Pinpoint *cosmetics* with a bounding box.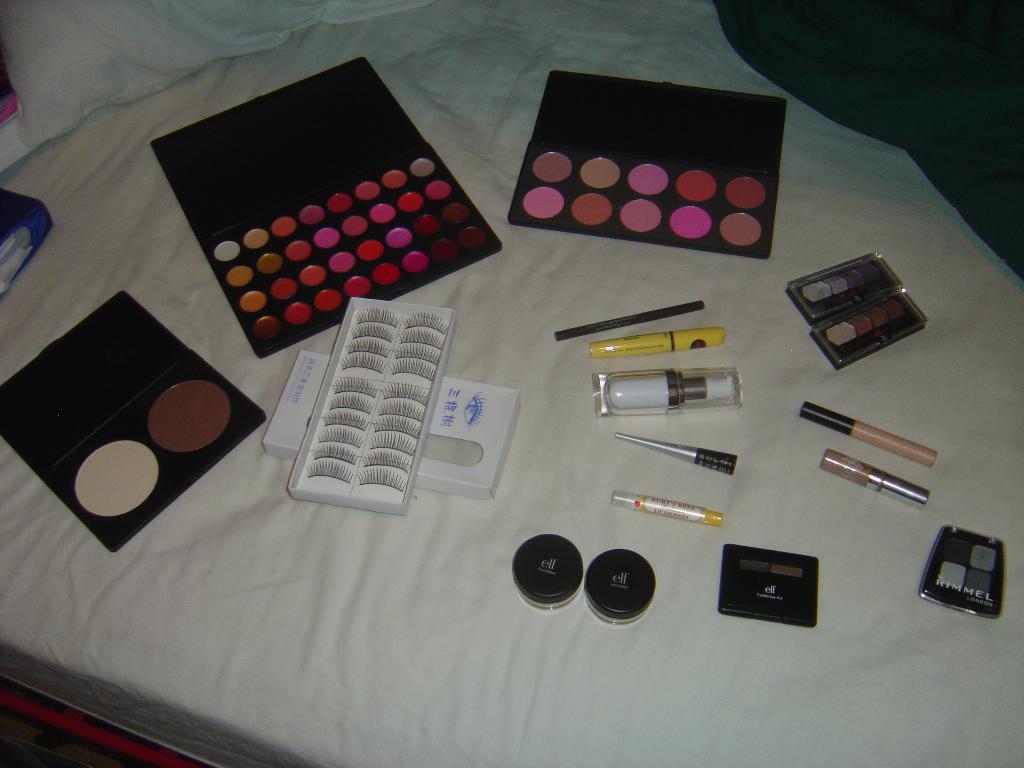
box=[268, 275, 298, 300].
